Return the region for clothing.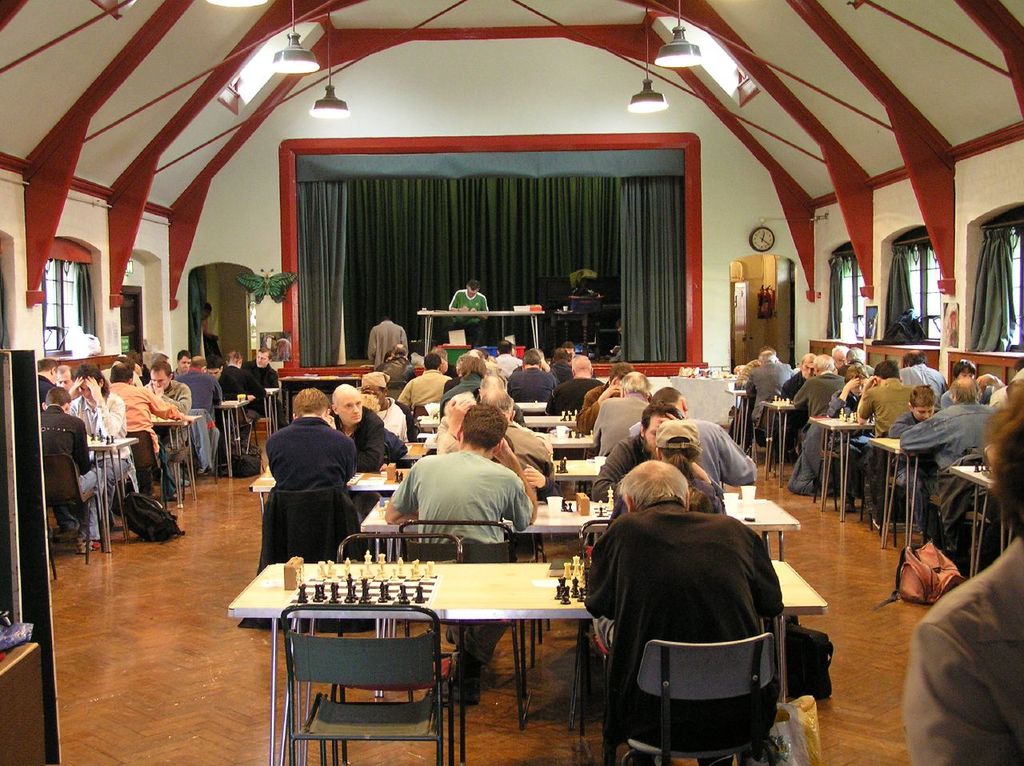
[x1=391, y1=450, x2=534, y2=547].
